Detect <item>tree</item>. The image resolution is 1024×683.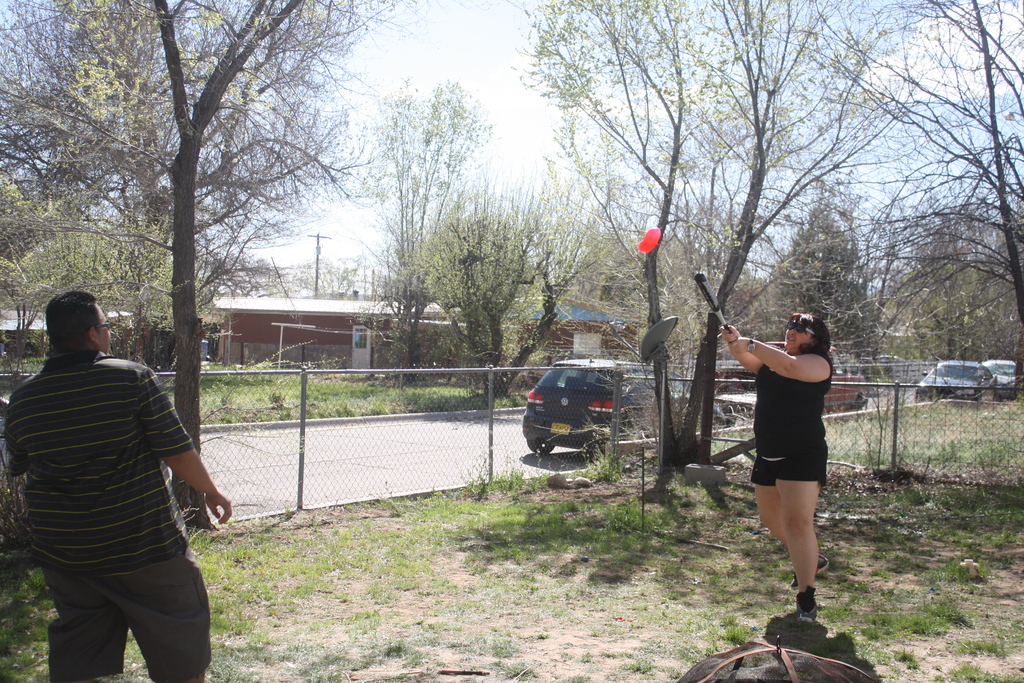
(left=509, top=0, right=938, bottom=494).
